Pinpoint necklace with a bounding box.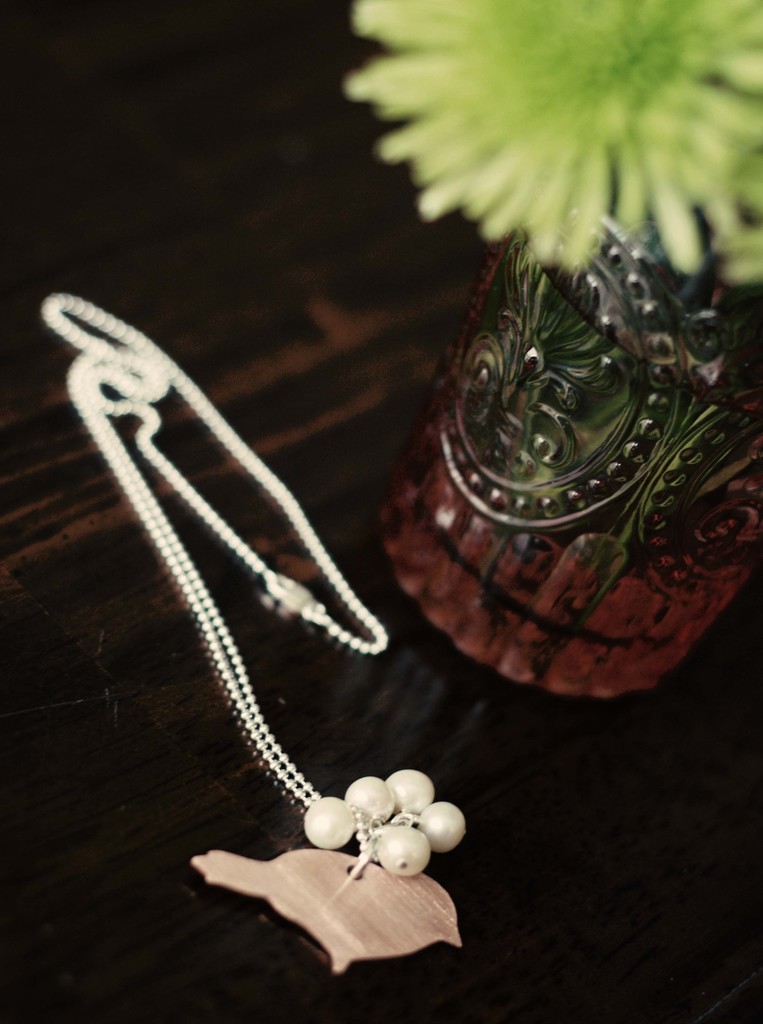
locate(44, 232, 511, 937).
